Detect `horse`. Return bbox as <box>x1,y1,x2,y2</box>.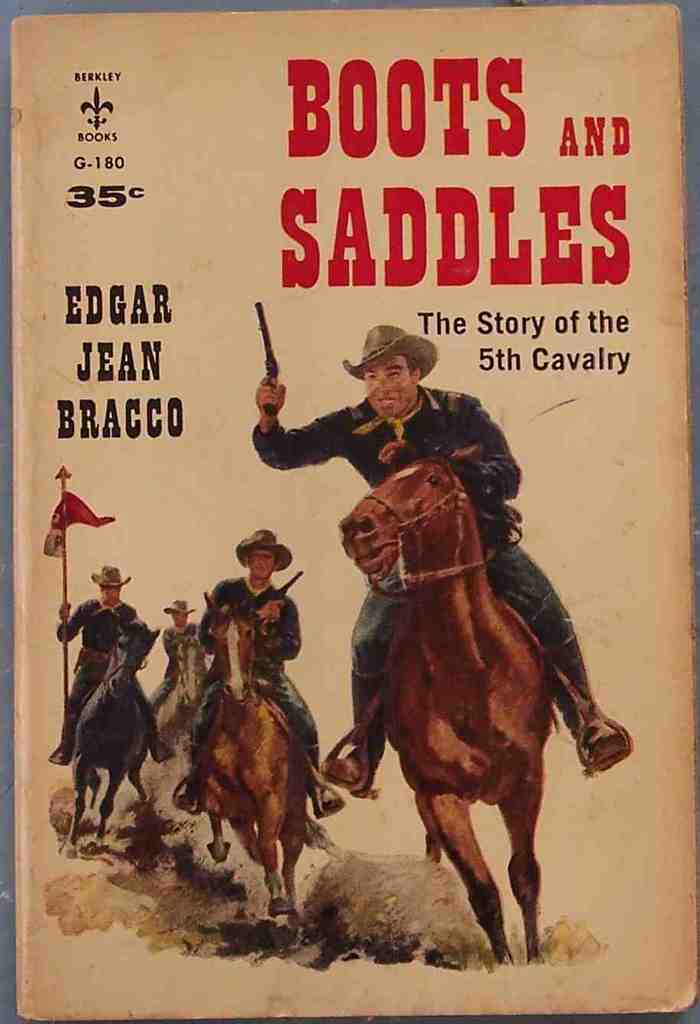
<box>196,595,337,925</box>.
